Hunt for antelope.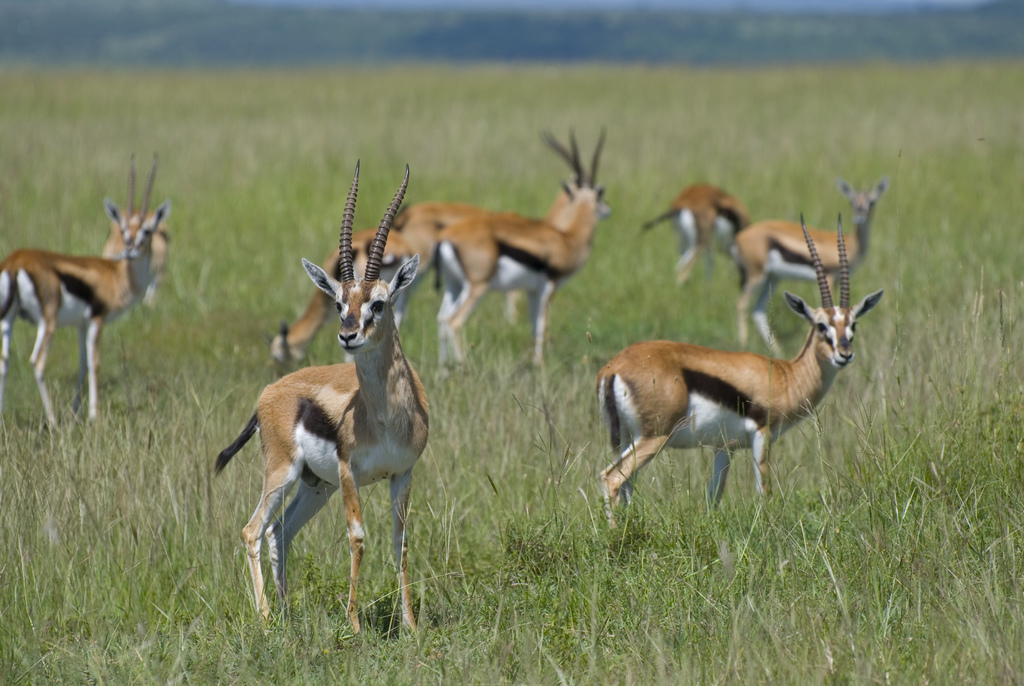
Hunted down at x1=271, y1=122, x2=611, y2=371.
